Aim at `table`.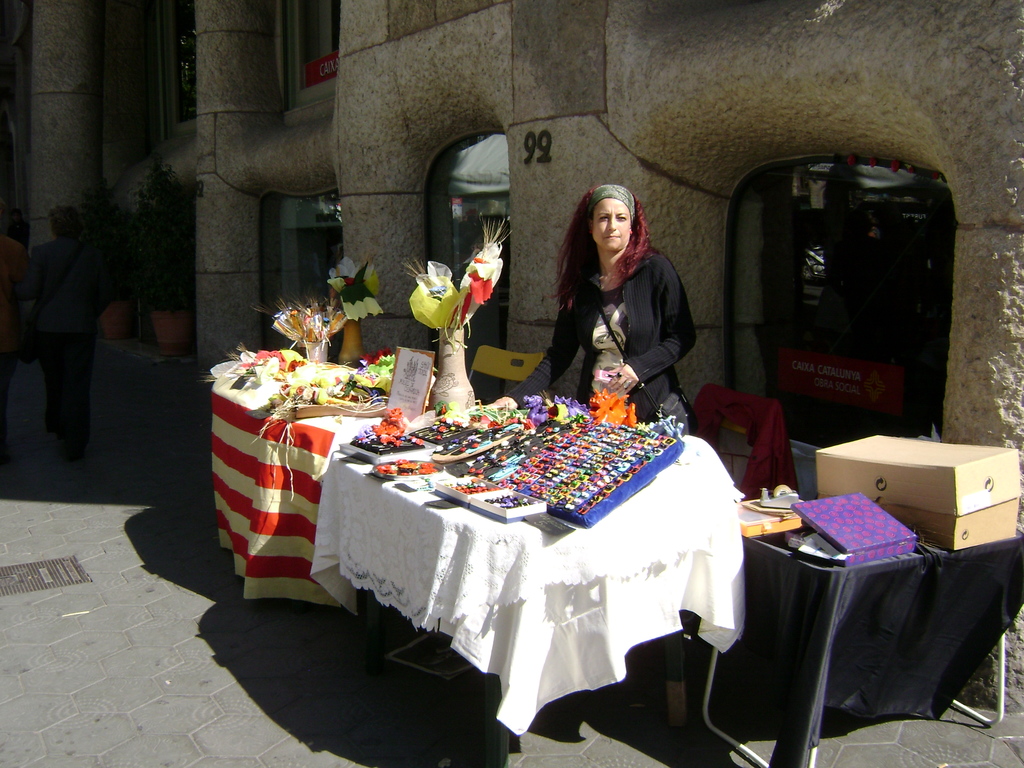
Aimed at rect(710, 527, 1023, 767).
